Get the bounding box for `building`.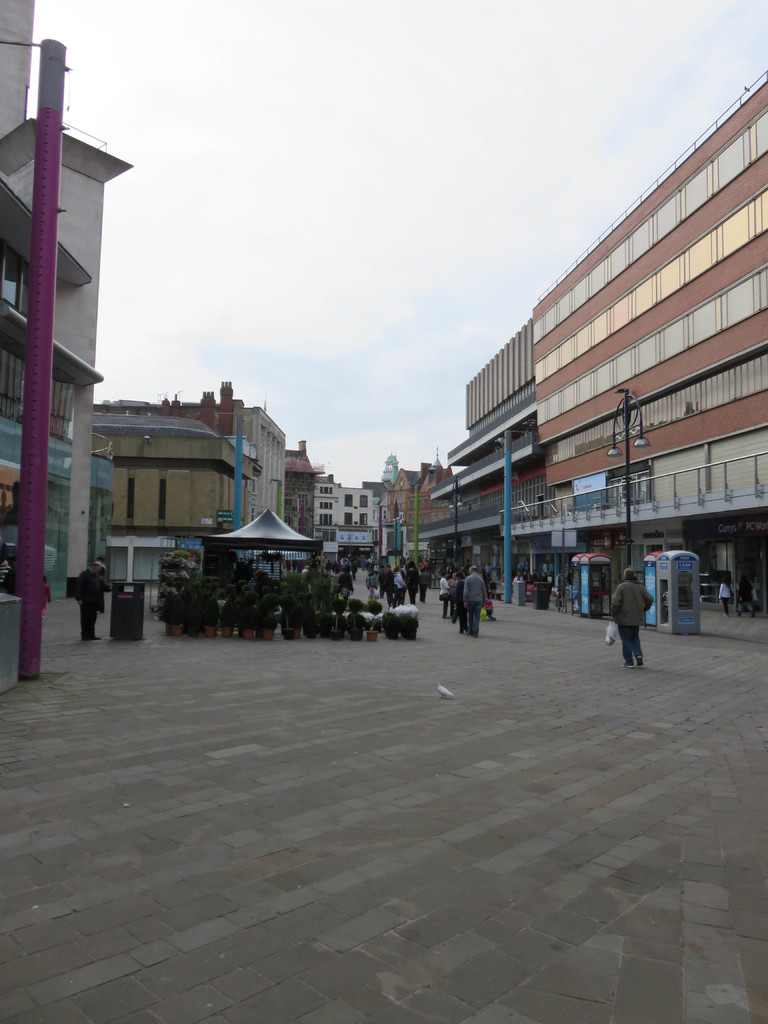
(0,0,136,601).
